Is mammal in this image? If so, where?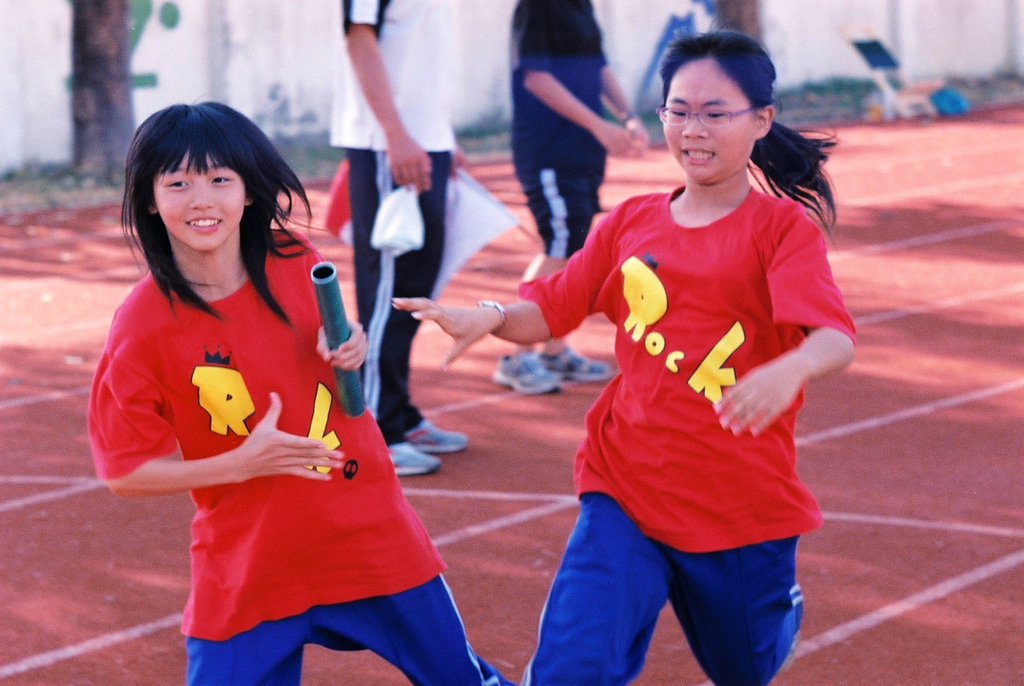
Yes, at 329:0:471:477.
